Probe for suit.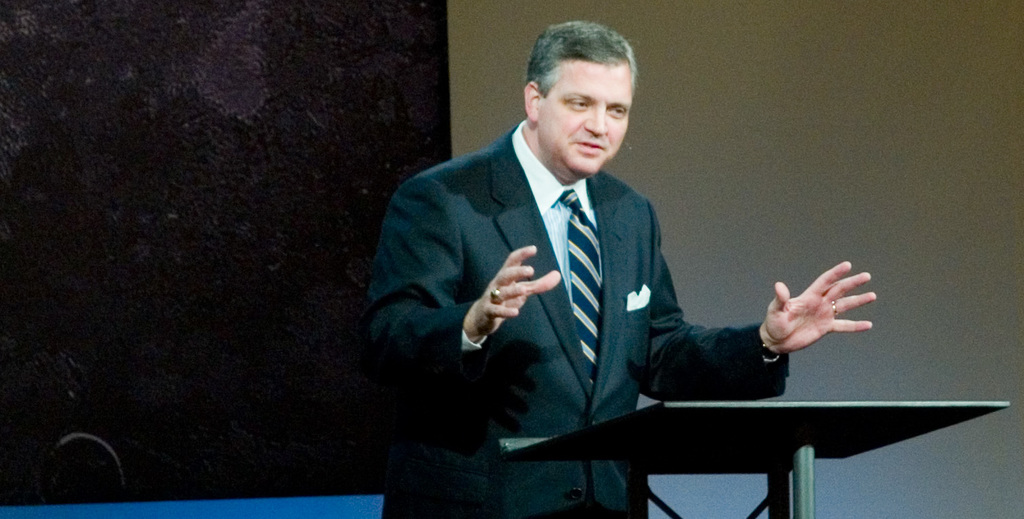
Probe result: box=[369, 125, 809, 454].
